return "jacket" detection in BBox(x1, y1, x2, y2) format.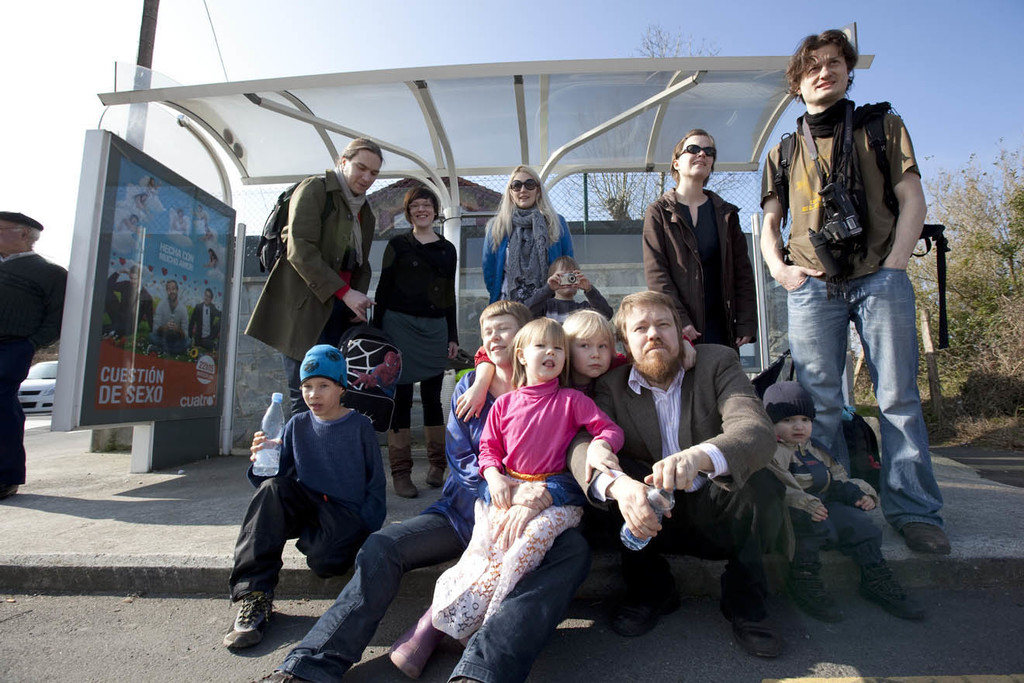
BBox(241, 165, 382, 361).
